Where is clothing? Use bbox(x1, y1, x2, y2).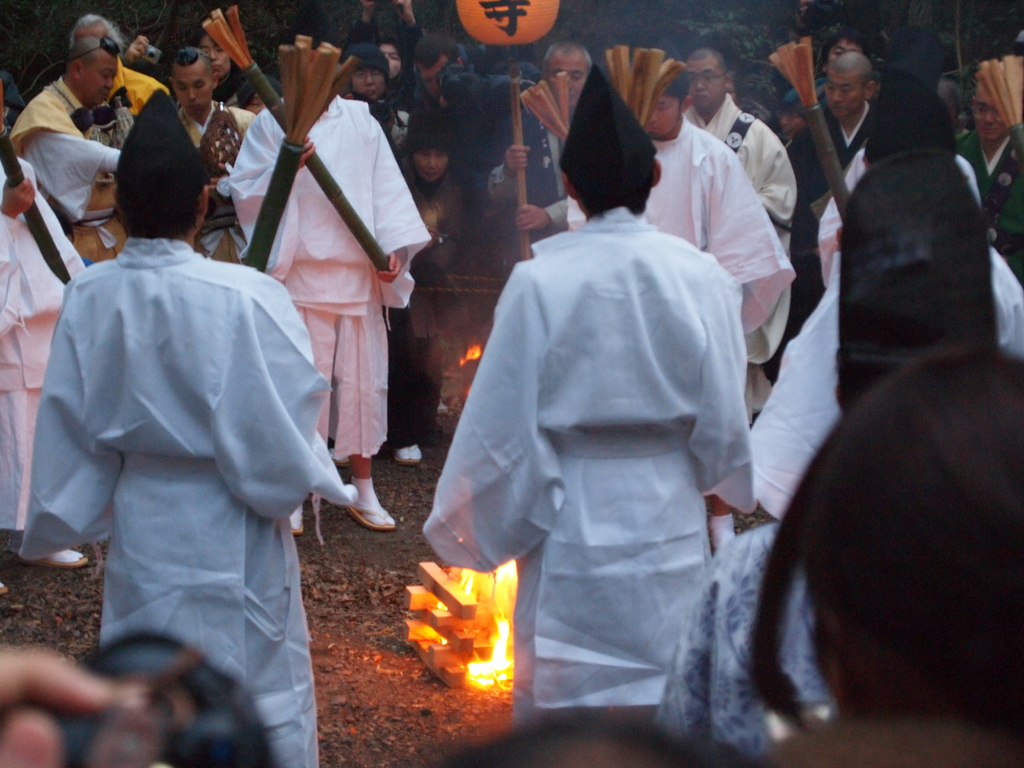
bbox(772, 97, 879, 339).
